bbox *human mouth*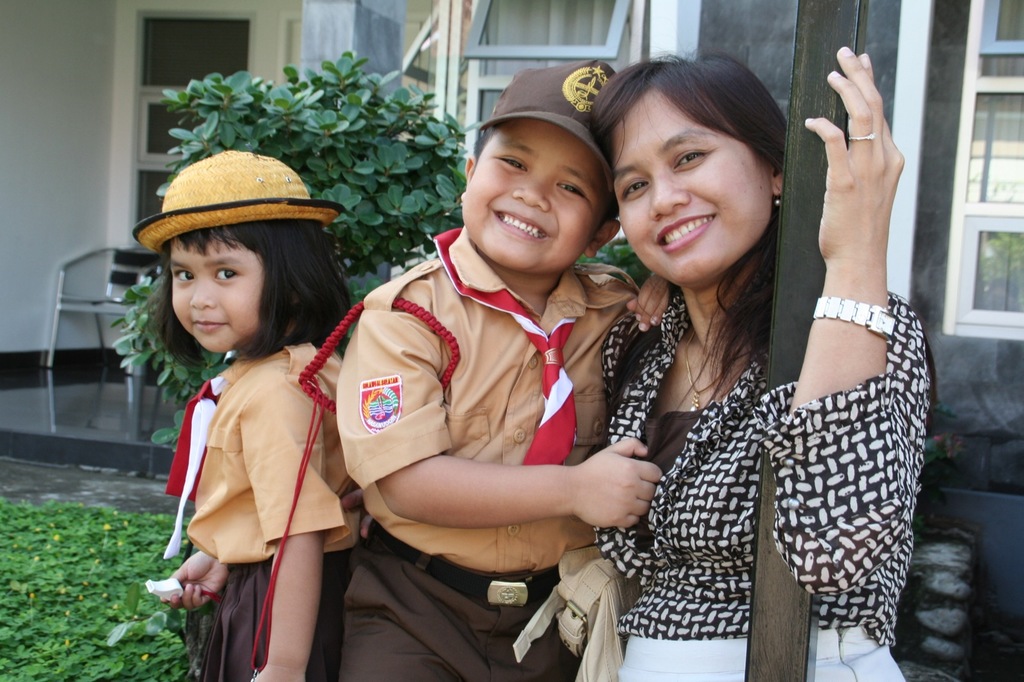
box=[655, 211, 716, 253]
